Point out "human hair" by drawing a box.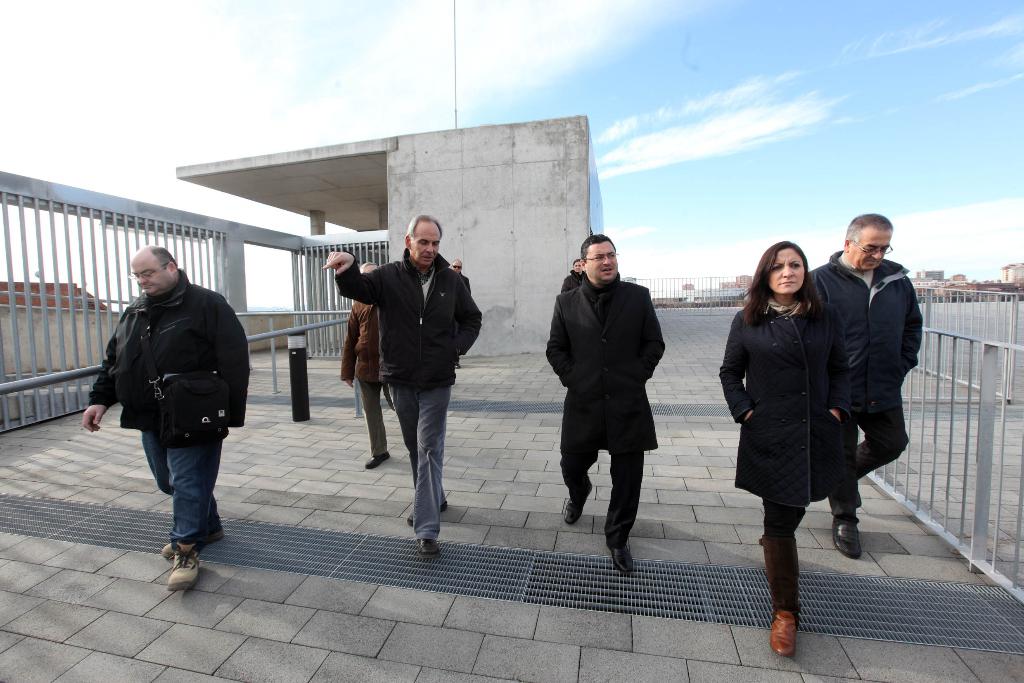
(152, 245, 179, 268).
